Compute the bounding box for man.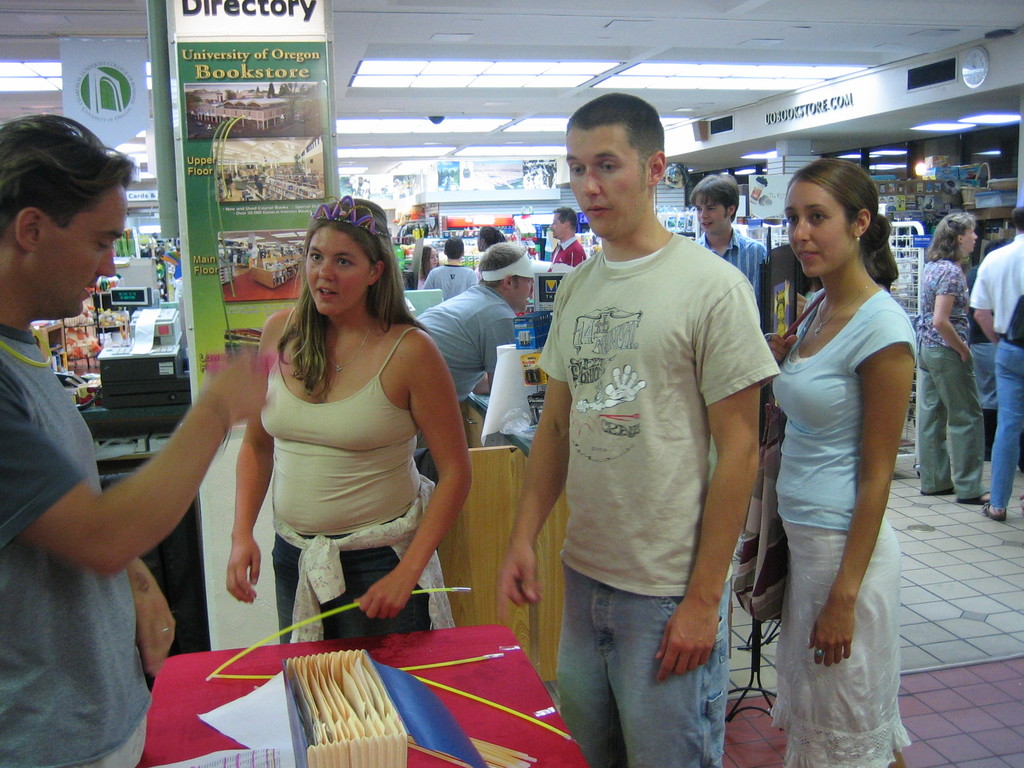
pyautogui.locateOnScreen(0, 115, 271, 767).
